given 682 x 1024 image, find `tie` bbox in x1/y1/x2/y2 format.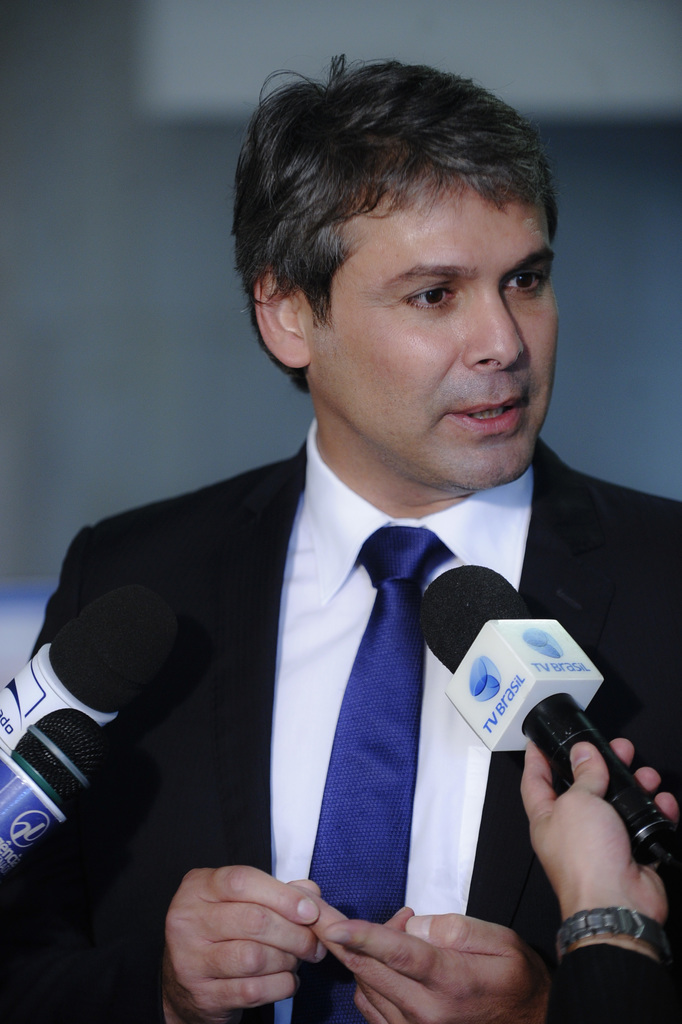
289/526/451/1016.
